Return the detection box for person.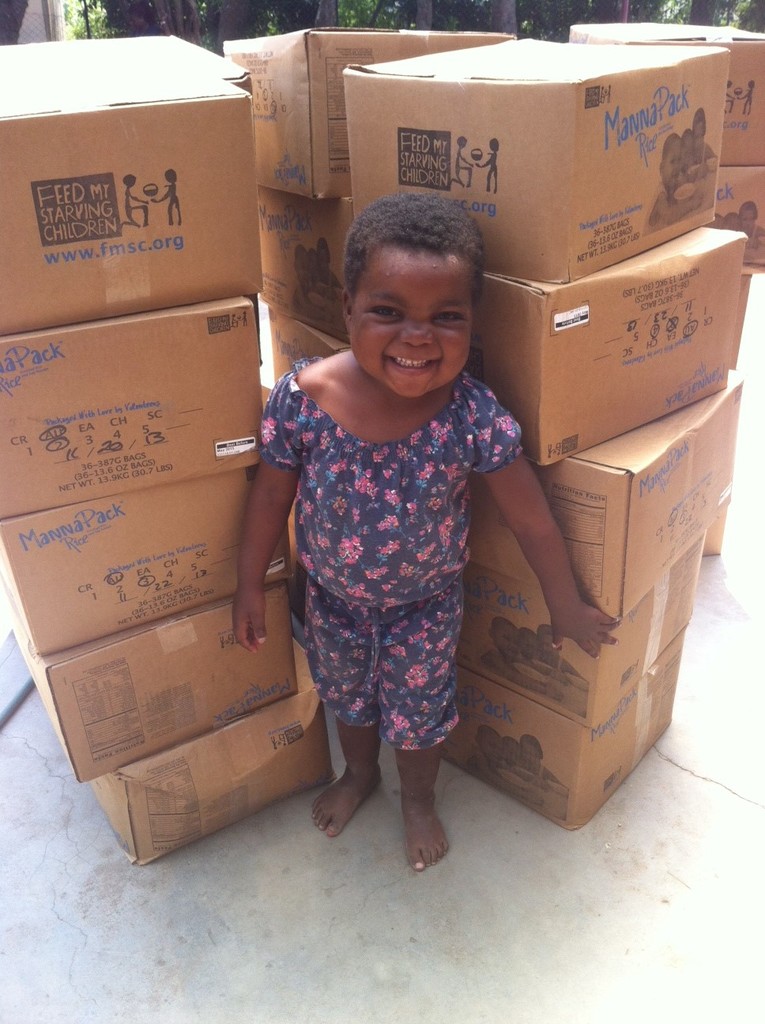
region(466, 729, 507, 775).
